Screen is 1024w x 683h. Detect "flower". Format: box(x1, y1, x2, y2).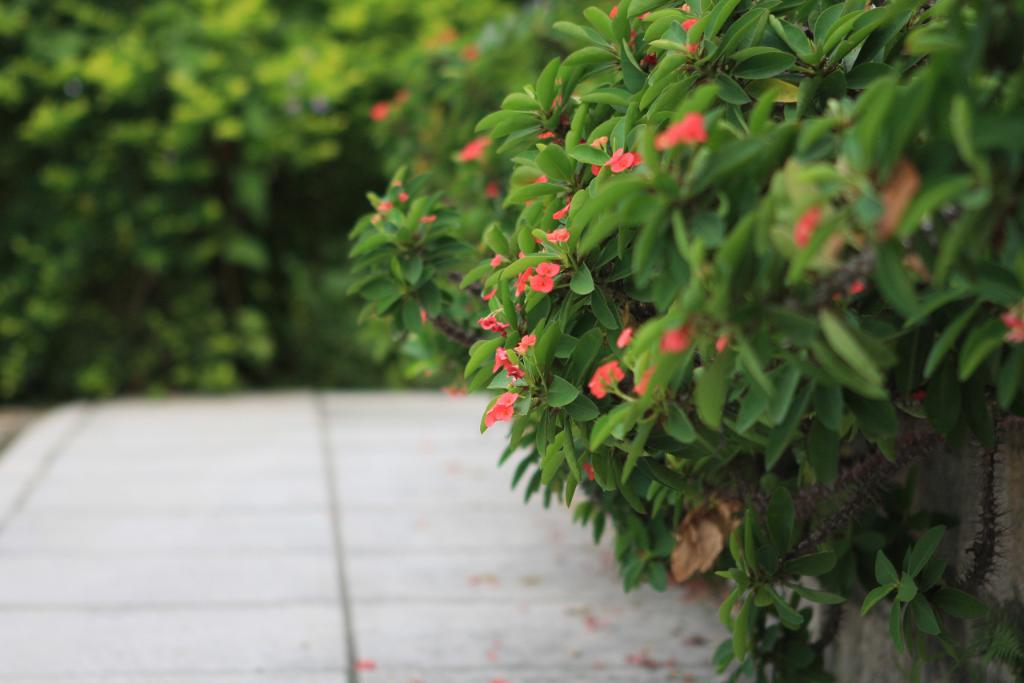
box(480, 391, 521, 420).
